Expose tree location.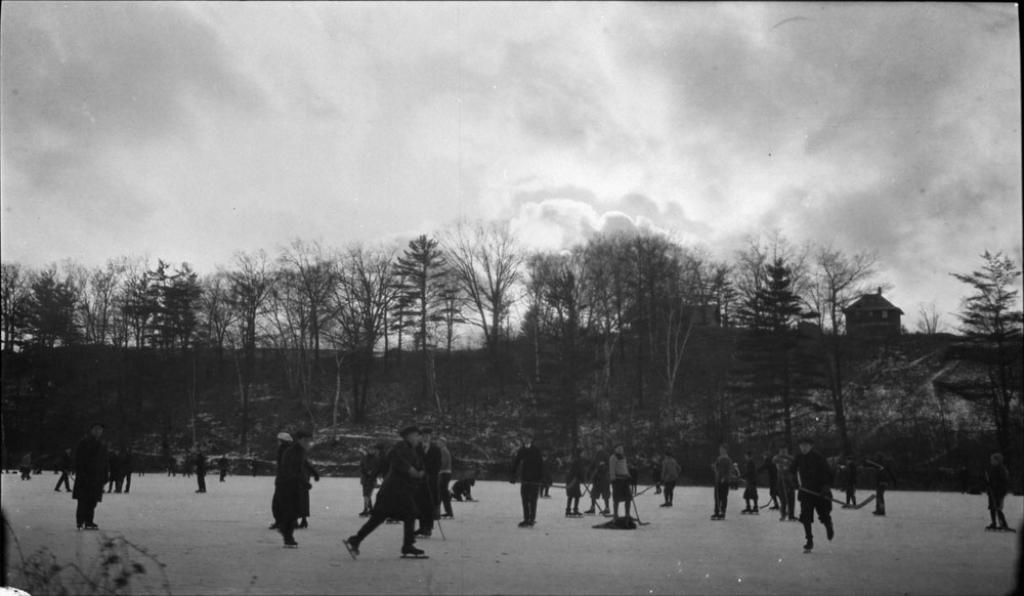
Exposed at [696,259,752,496].
